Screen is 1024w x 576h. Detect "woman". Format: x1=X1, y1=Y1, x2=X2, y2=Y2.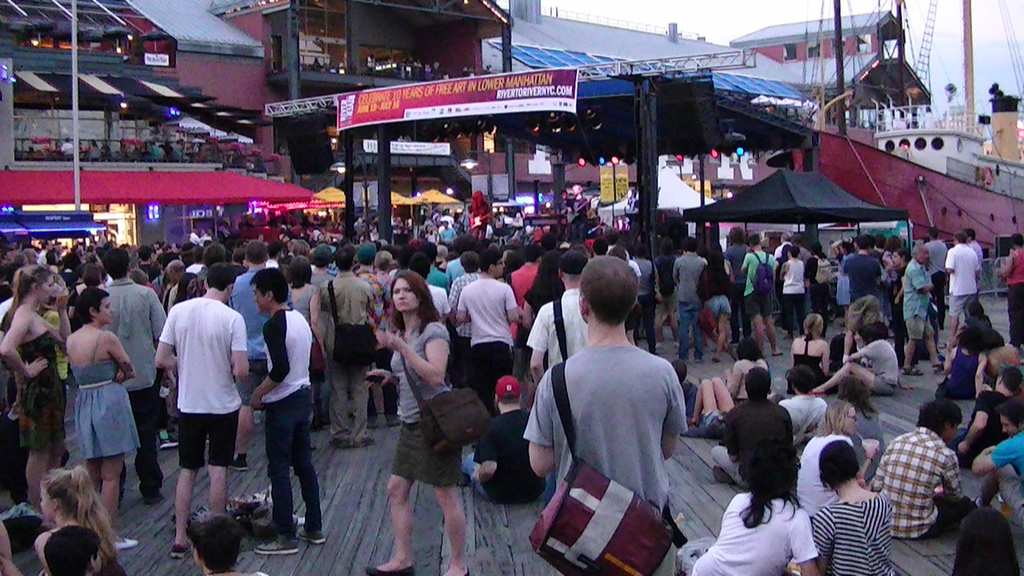
x1=714, y1=327, x2=784, y2=408.
